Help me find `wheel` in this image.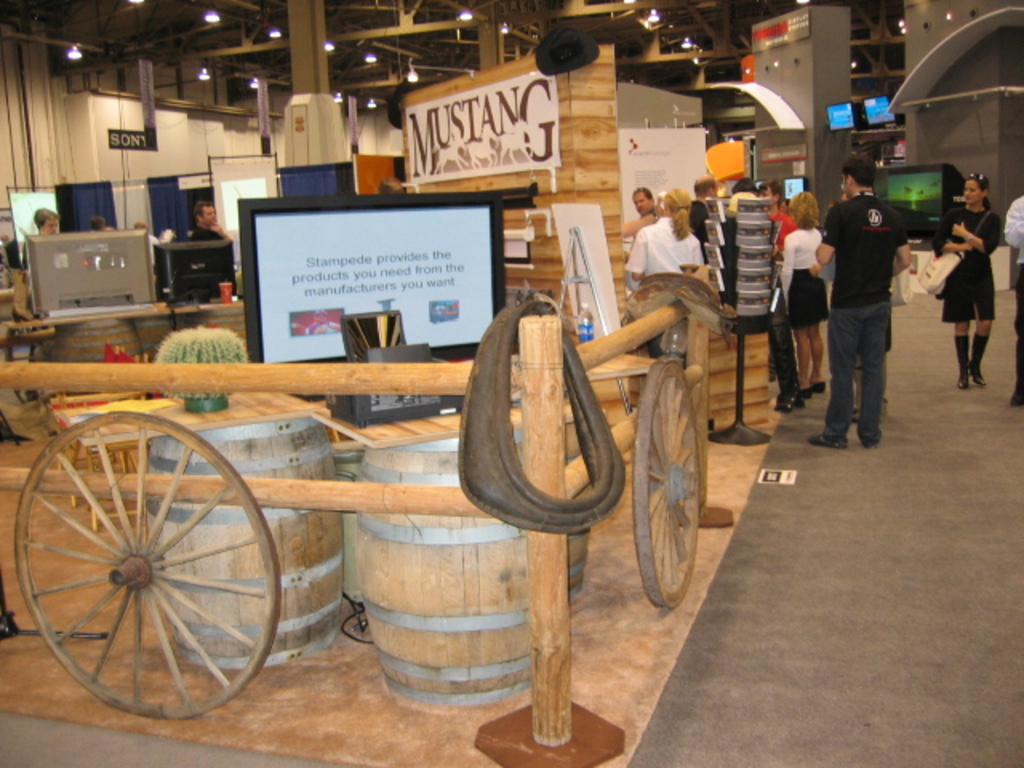
Found it: bbox=[632, 355, 701, 613].
